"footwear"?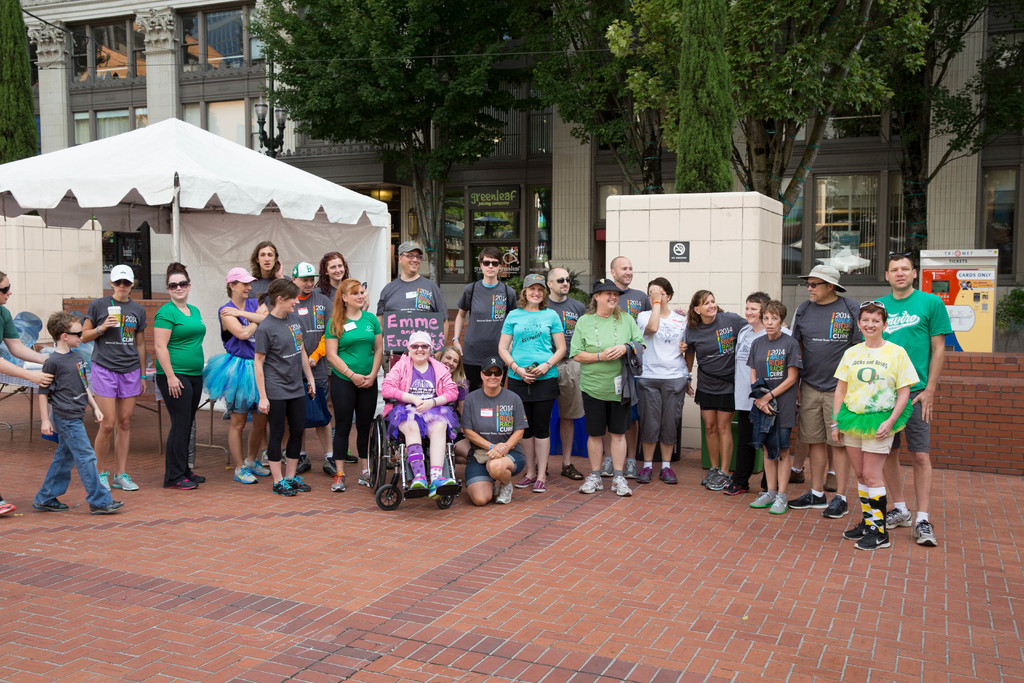
rect(596, 456, 615, 475)
